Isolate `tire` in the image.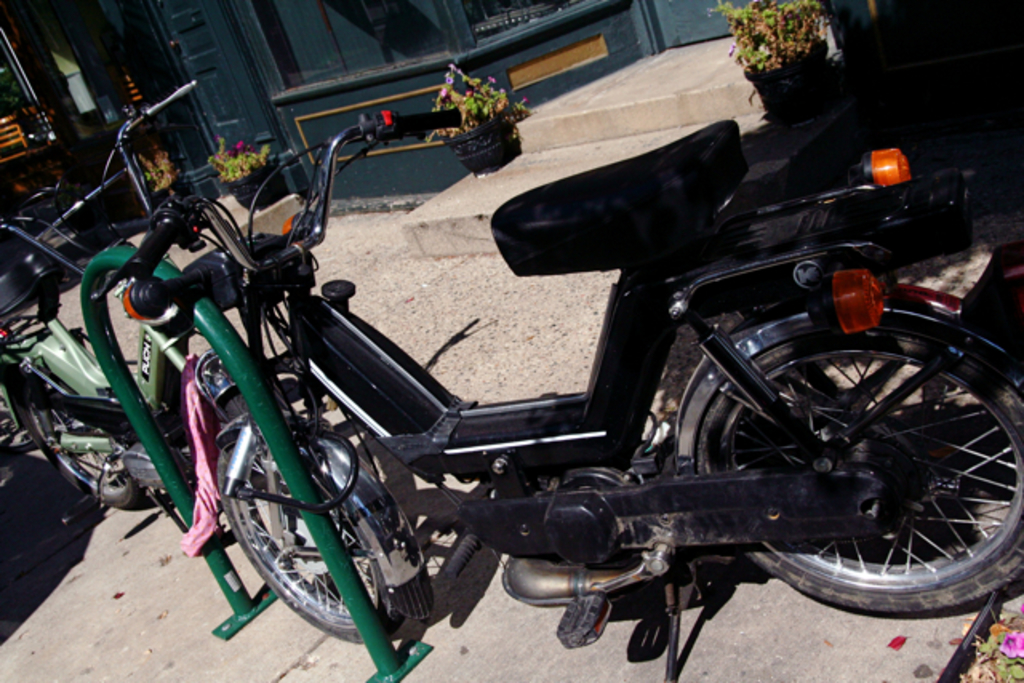
Isolated region: (left=683, top=306, right=1008, bottom=627).
